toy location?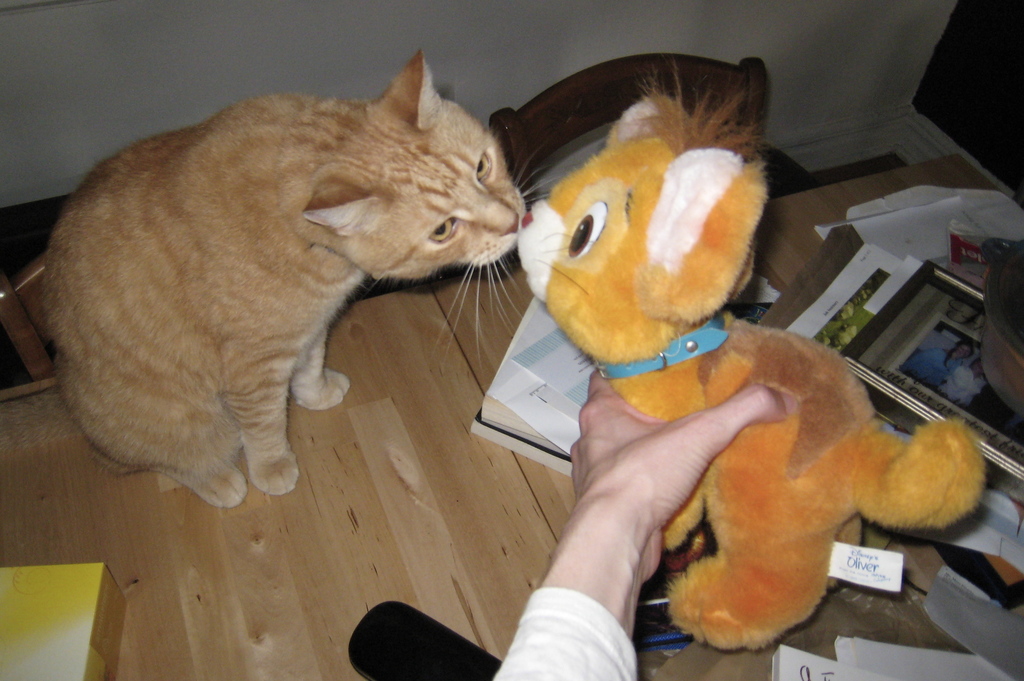
(x1=516, y1=48, x2=985, y2=654)
